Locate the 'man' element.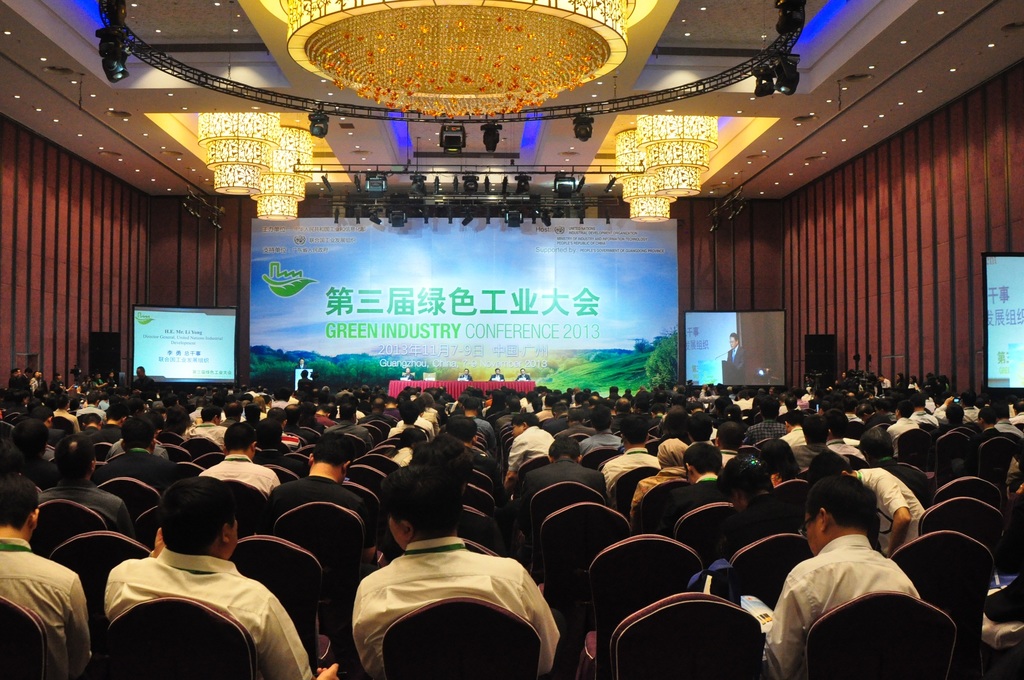
Element bbox: box(184, 405, 229, 455).
